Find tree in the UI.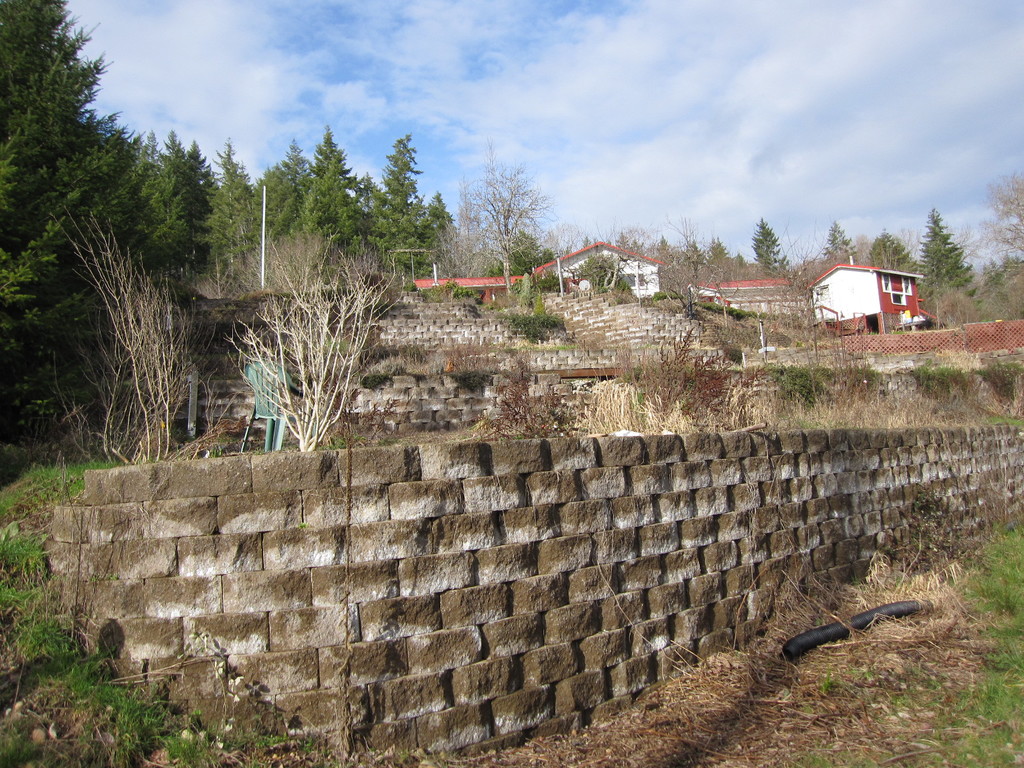
UI element at 823, 216, 856, 264.
